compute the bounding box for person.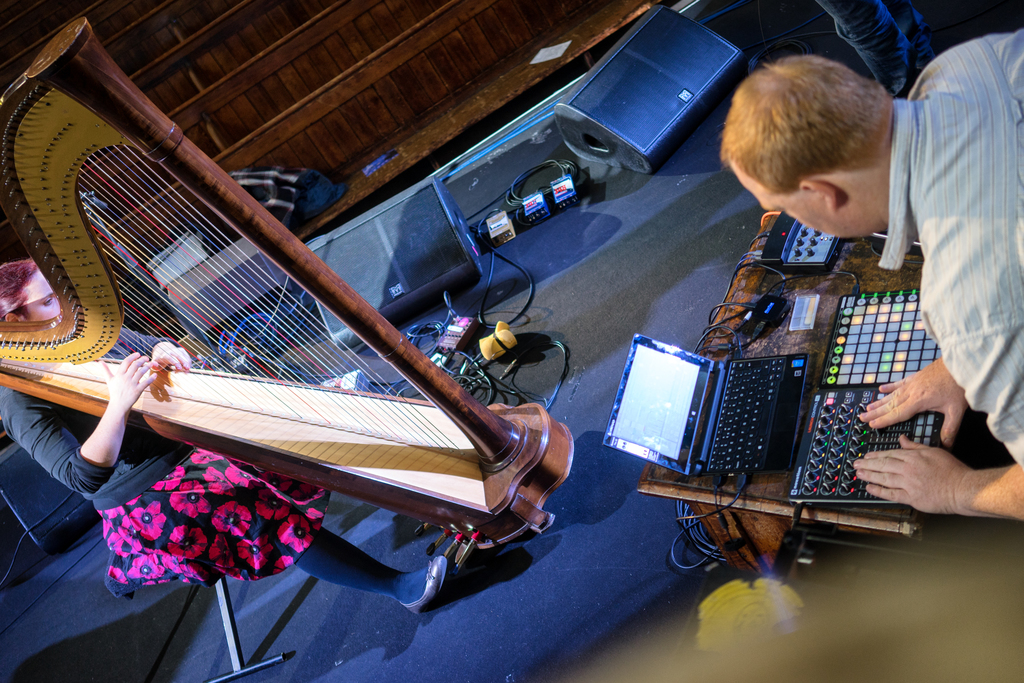
[0, 252, 451, 620].
